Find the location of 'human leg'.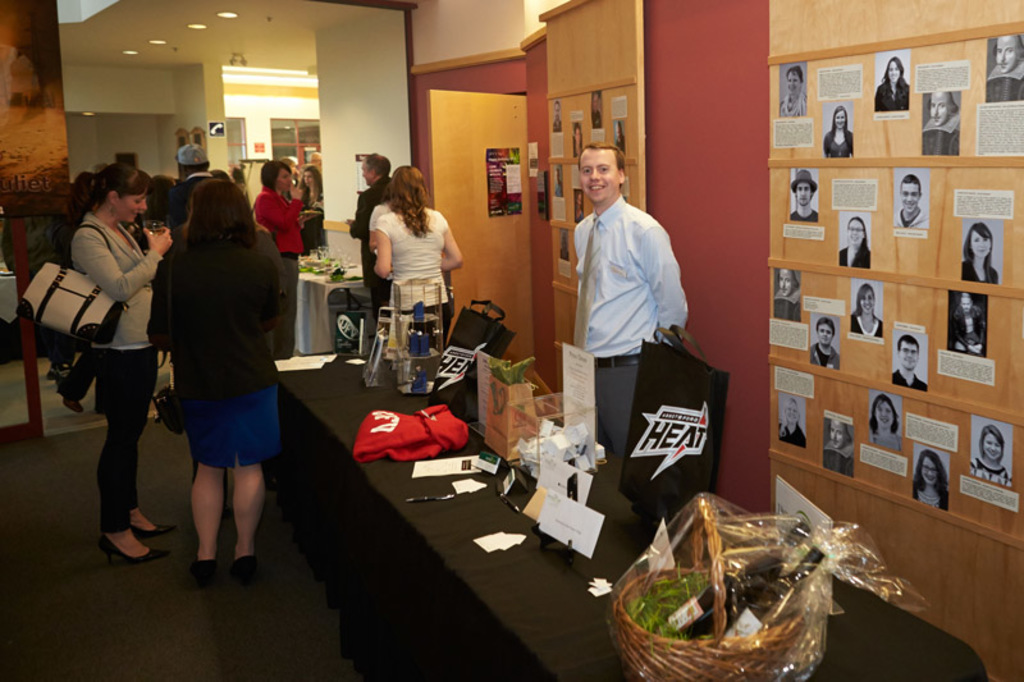
Location: select_region(227, 357, 273, 562).
